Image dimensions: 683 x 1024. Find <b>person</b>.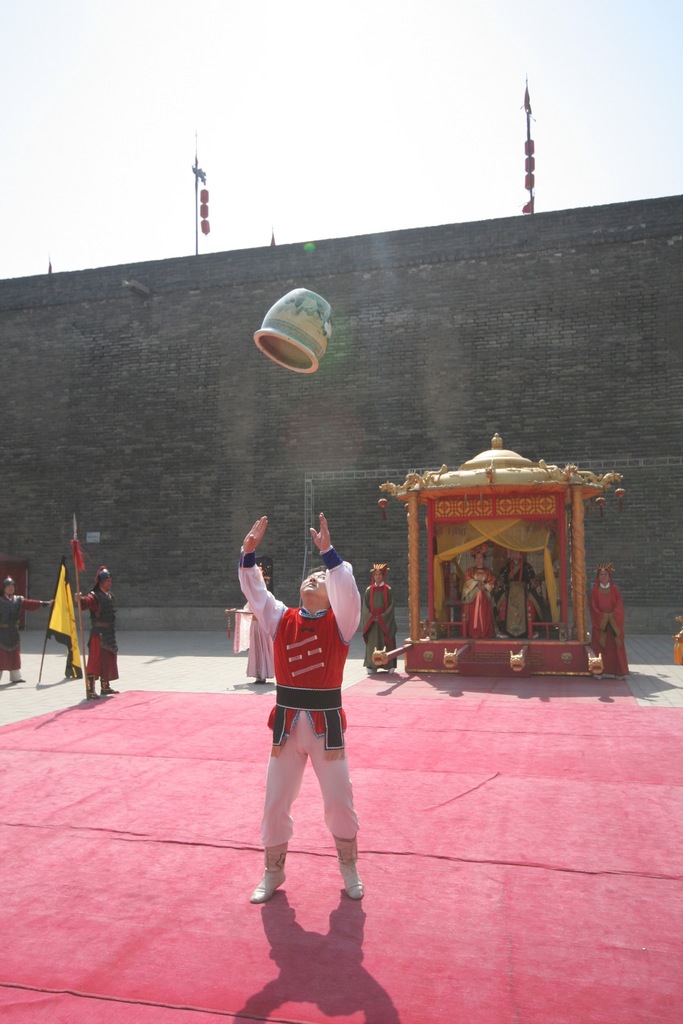
l=497, t=550, r=543, b=634.
